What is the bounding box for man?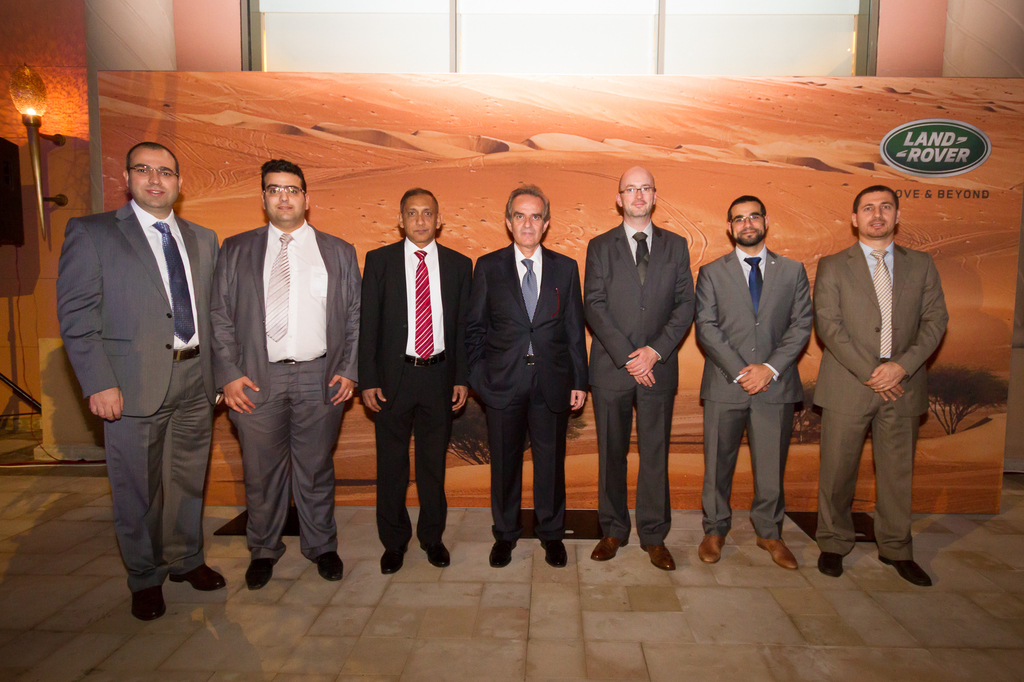
[695, 195, 814, 569].
